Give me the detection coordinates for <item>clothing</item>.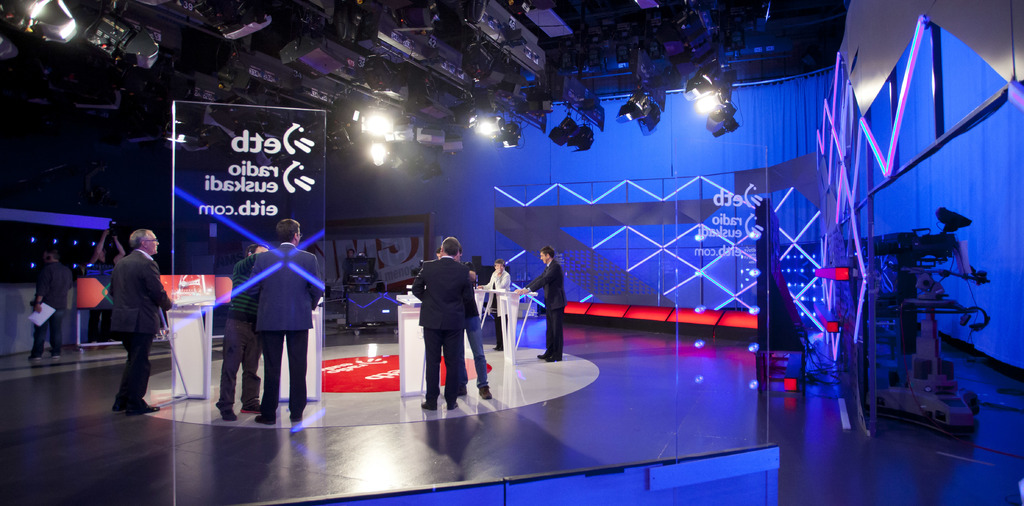
[x1=490, y1=265, x2=511, y2=346].
